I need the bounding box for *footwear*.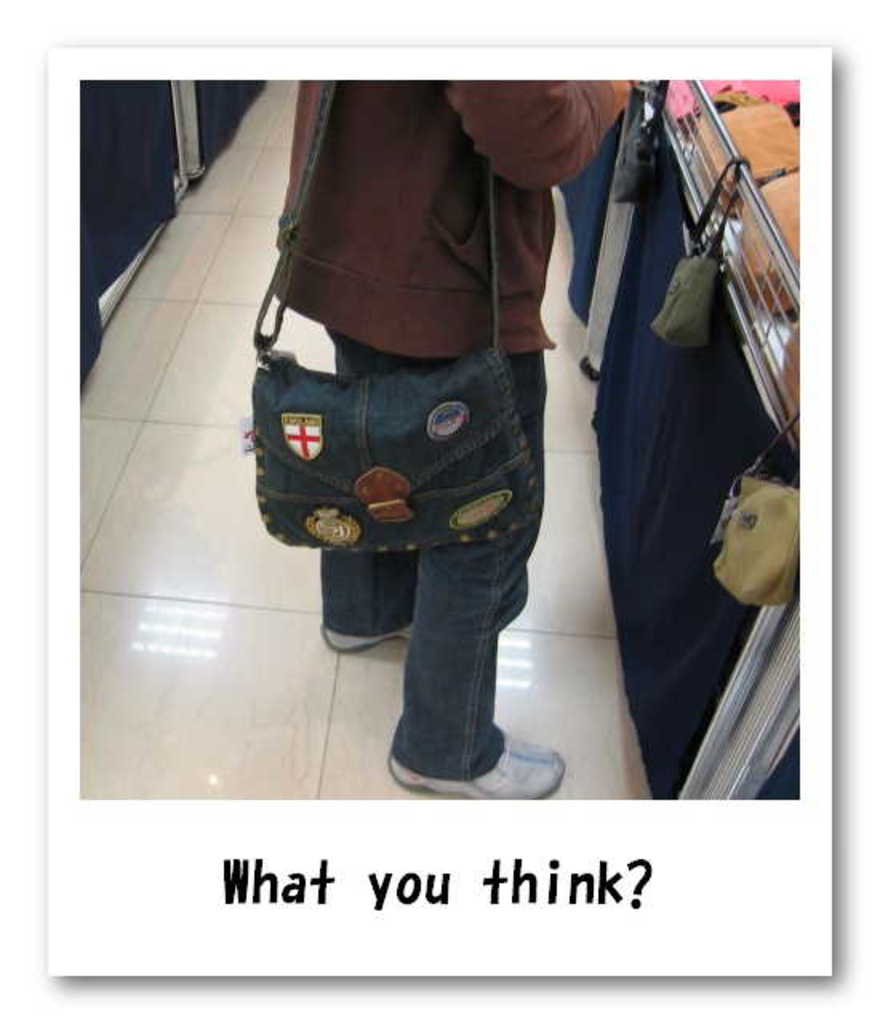
Here it is: (x1=325, y1=621, x2=419, y2=653).
